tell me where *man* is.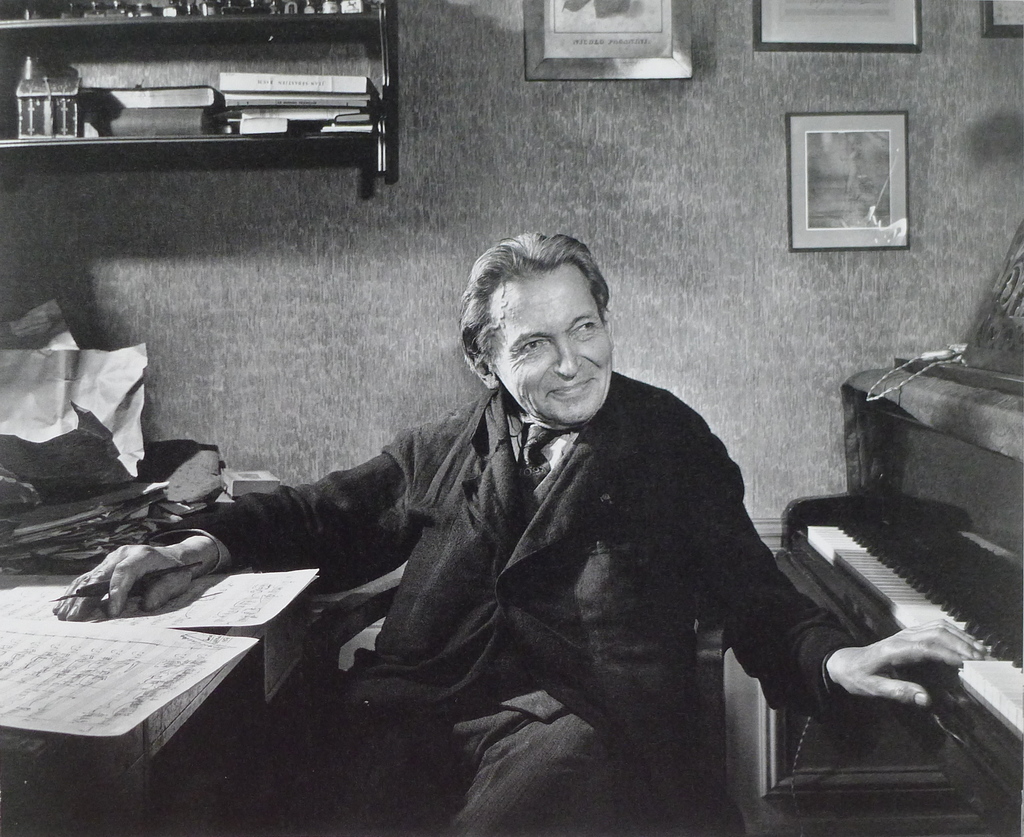
*man* is at (left=148, top=239, right=875, bottom=806).
